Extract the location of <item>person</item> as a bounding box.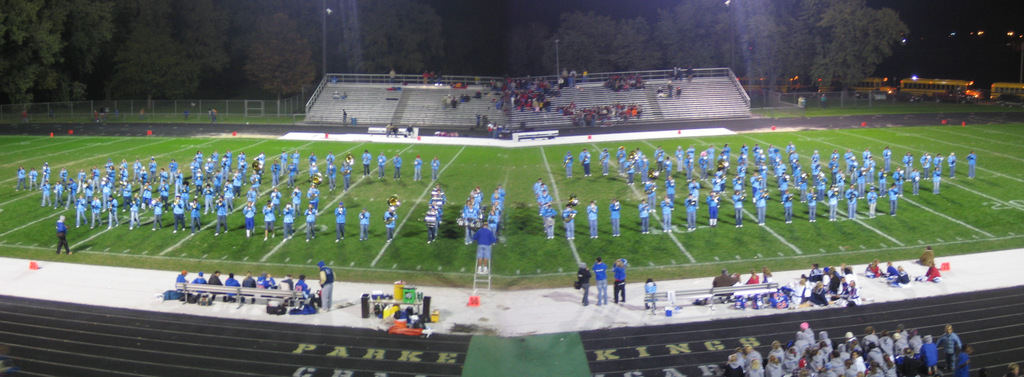
crop(921, 242, 939, 271).
